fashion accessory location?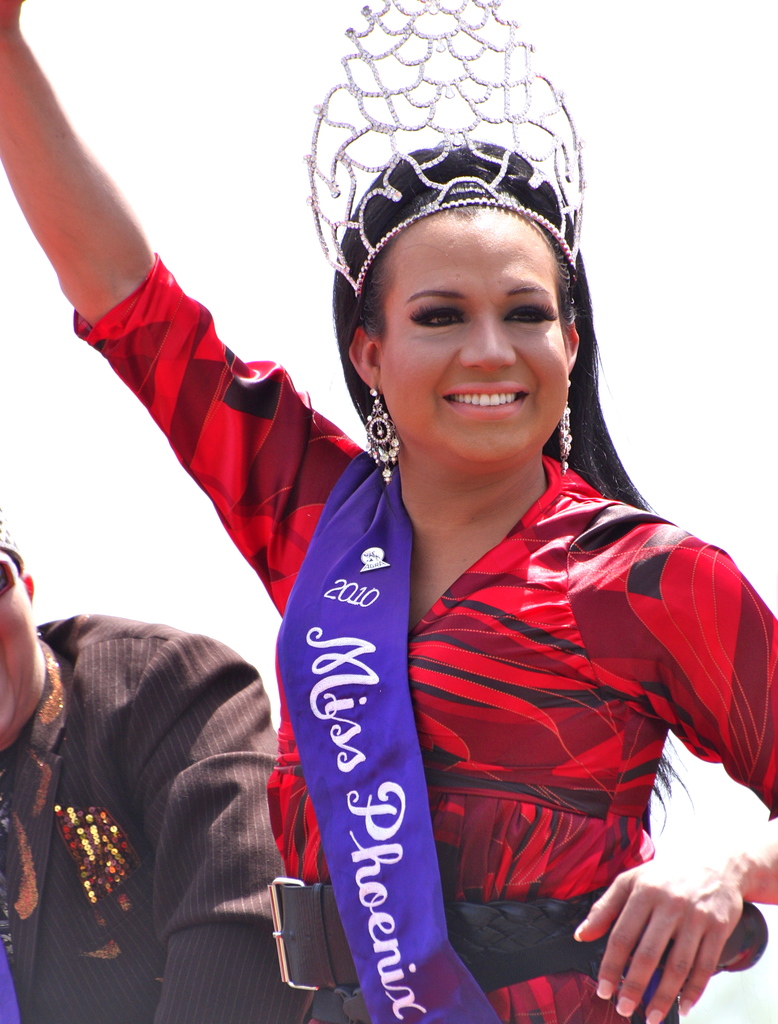
(x1=311, y1=0, x2=587, y2=262)
